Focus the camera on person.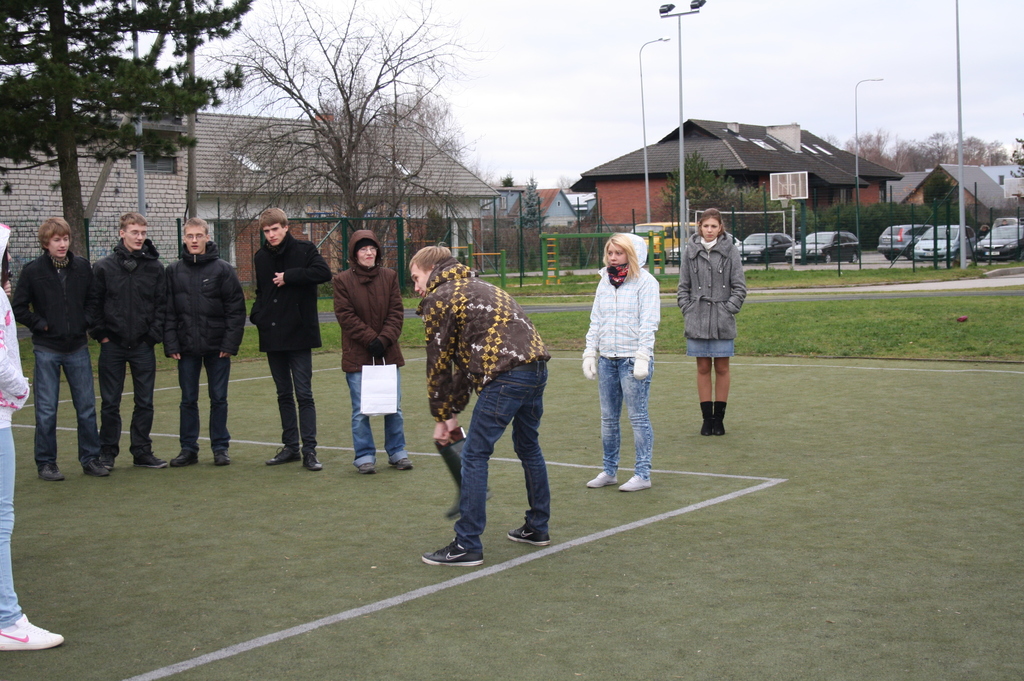
Focus region: bbox=(156, 215, 250, 467).
